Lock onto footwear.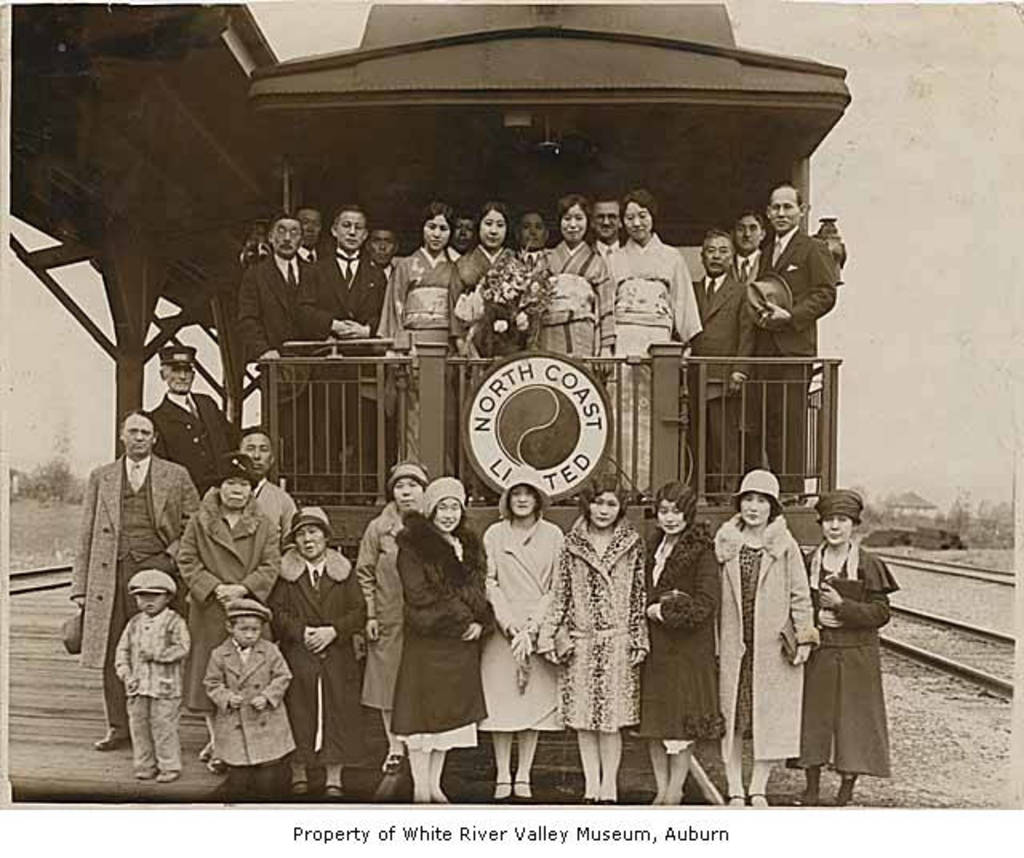
Locked: (x1=509, y1=778, x2=533, y2=804).
